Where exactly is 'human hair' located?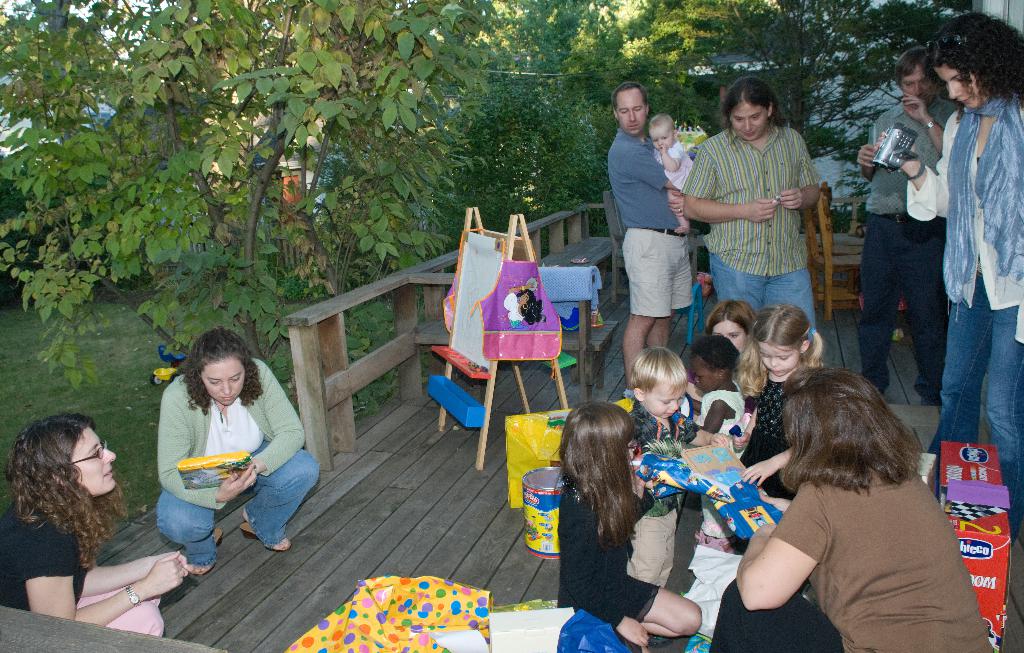
Its bounding box is bbox(780, 364, 920, 493).
